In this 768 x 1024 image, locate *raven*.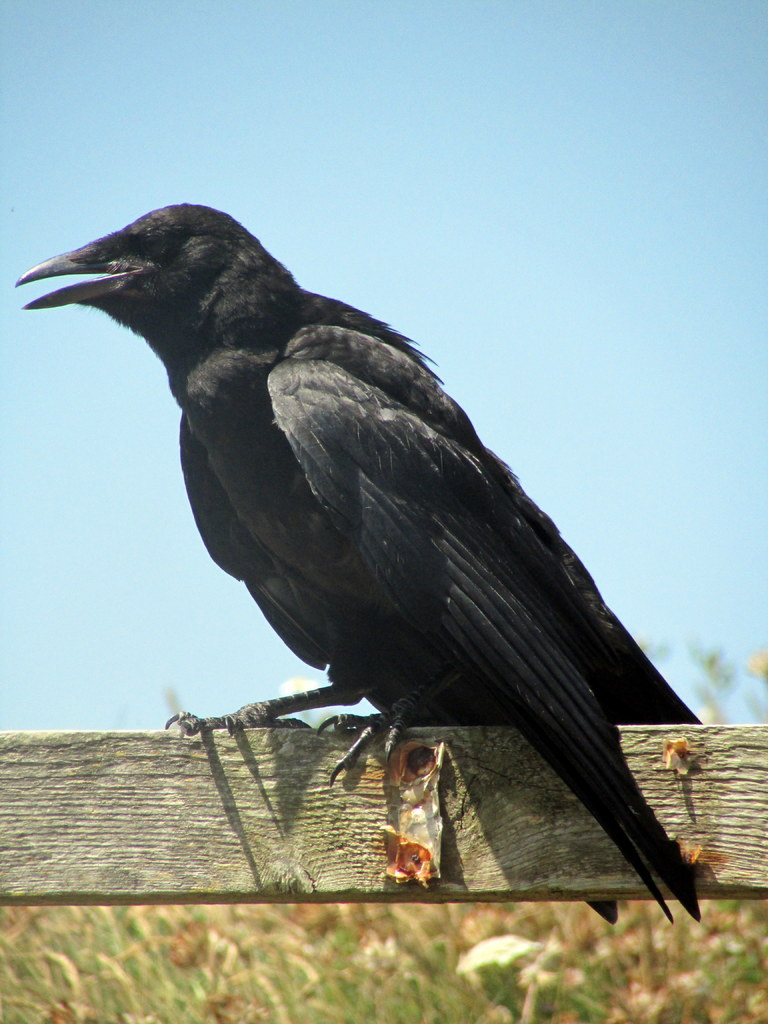
Bounding box: (x1=18, y1=199, x2=705, y2=916).
